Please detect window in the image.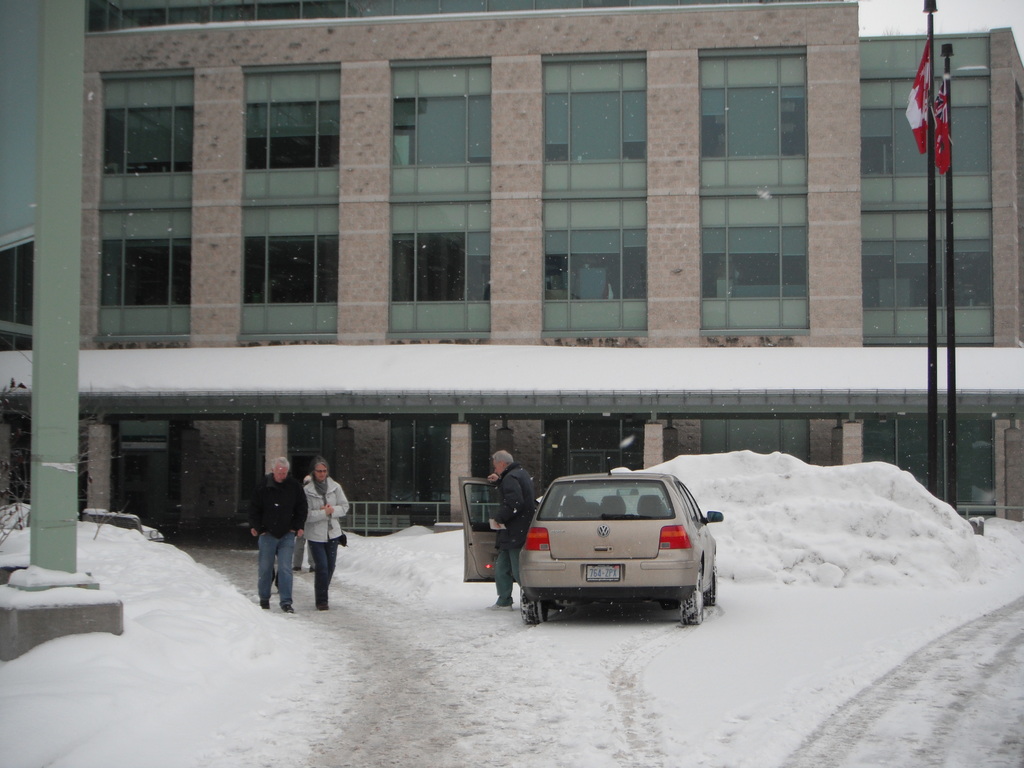
<region>865, 424, 991, 516</region>.
